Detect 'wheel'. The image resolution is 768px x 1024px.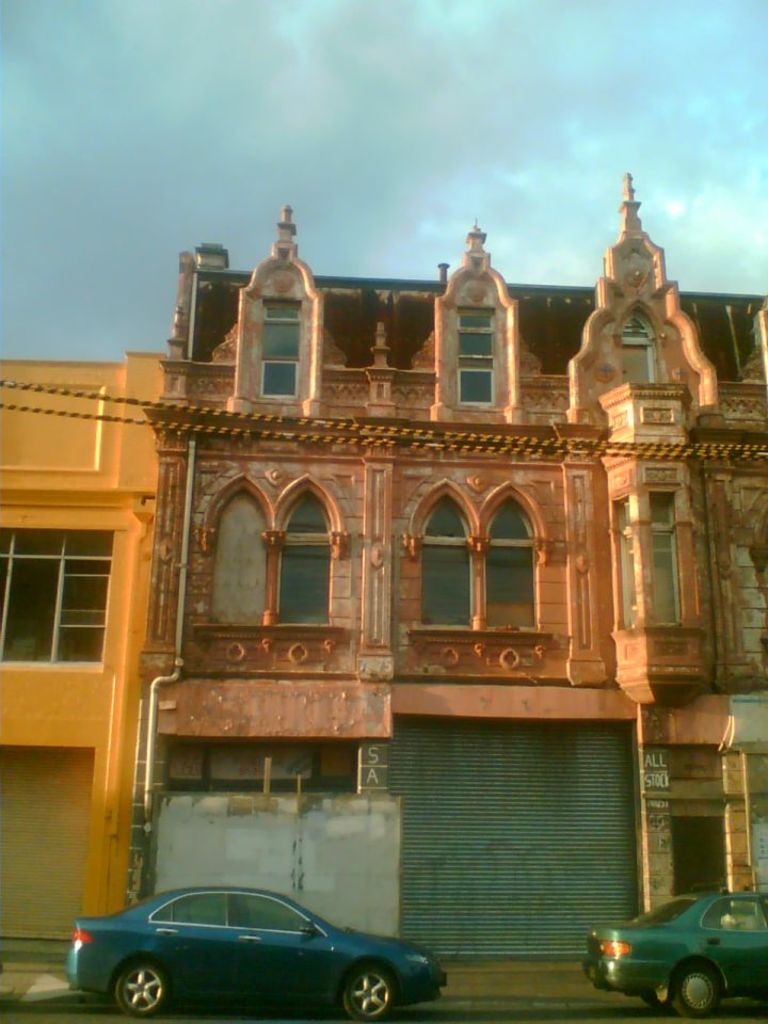
113 956 161 1018.
